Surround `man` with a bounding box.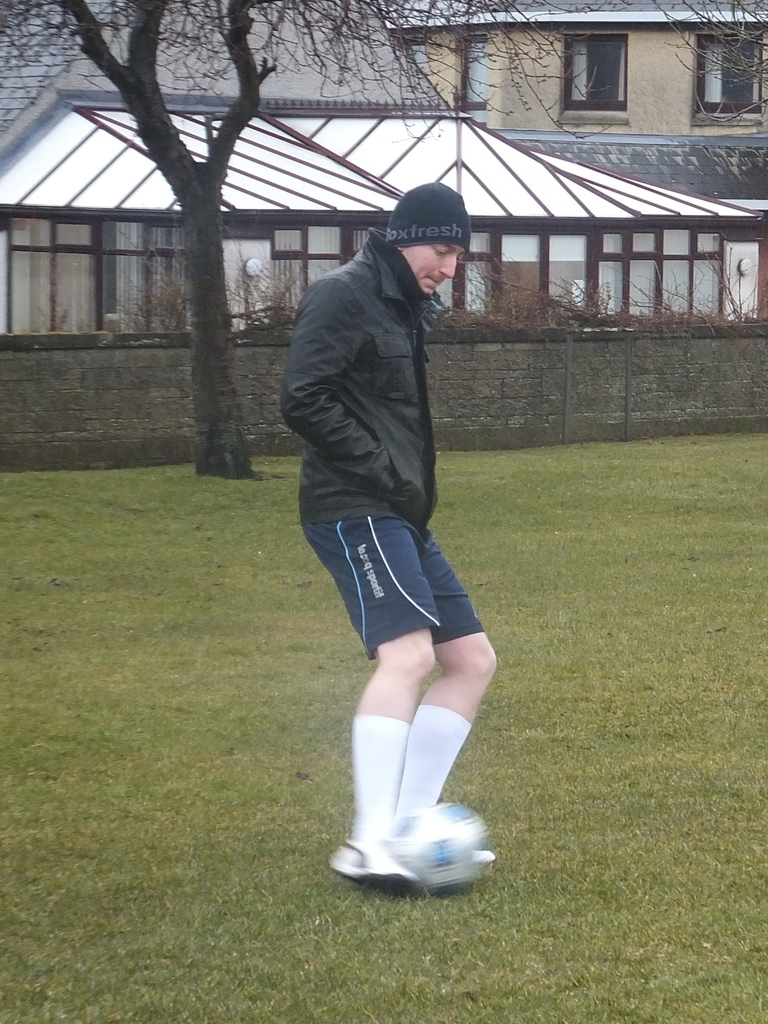
bbox=(275, 172, 511, 885).
